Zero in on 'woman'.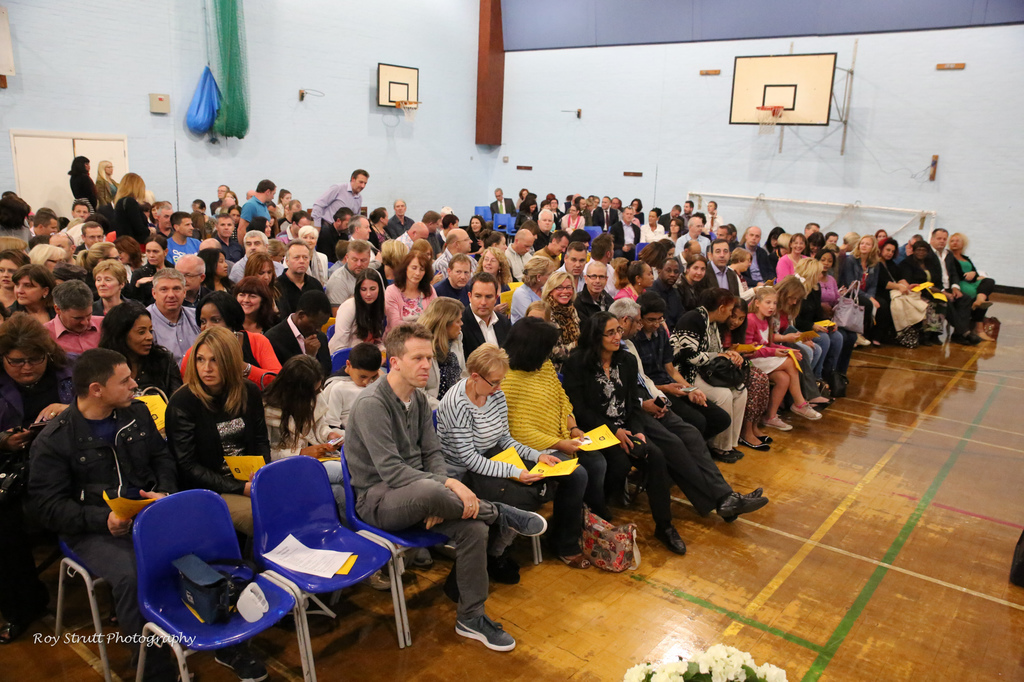
Zeroed in: bbox(436, 342, 558, 583).
